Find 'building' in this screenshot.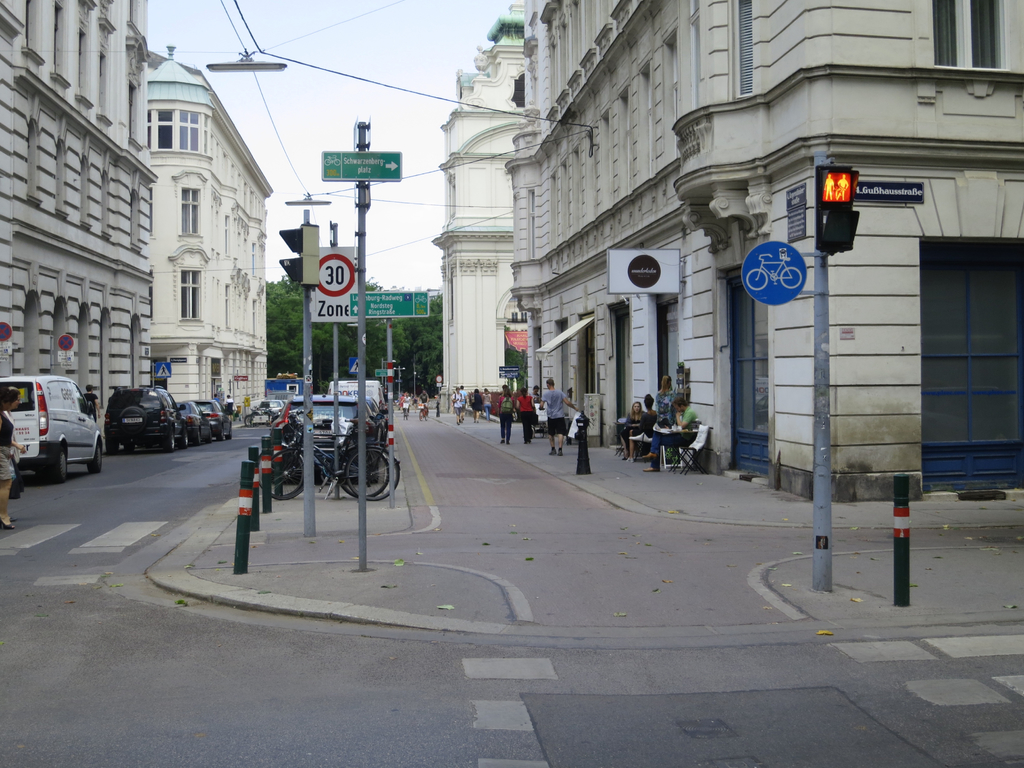
The bounding box for 'building' is 0 0 154 480.
